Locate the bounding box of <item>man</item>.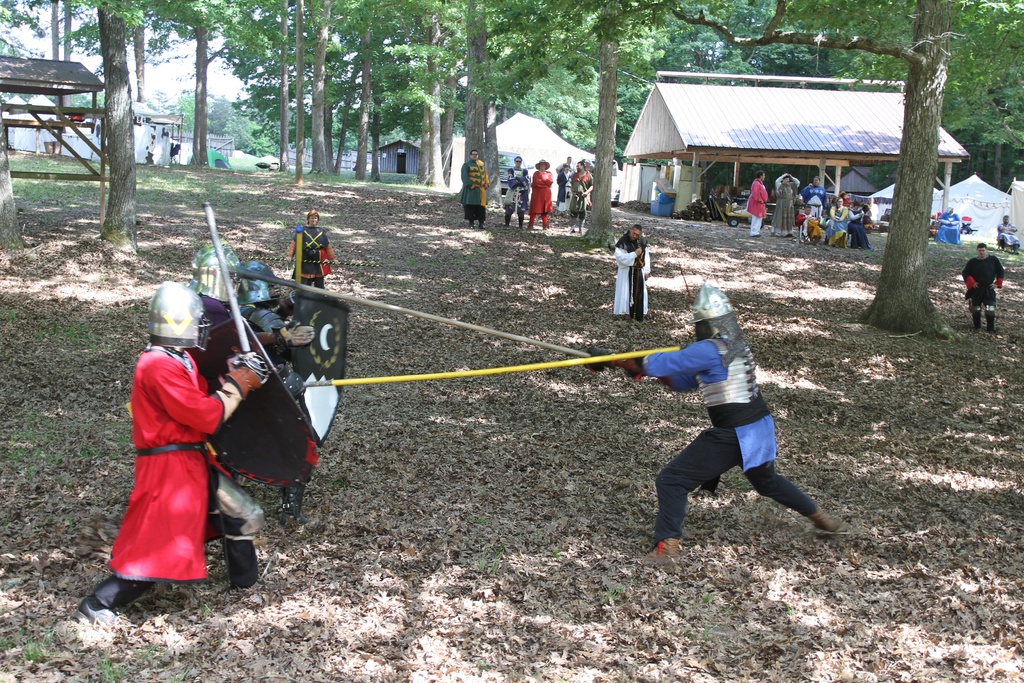
Bounding box: box(936, 206, 963, 247).
